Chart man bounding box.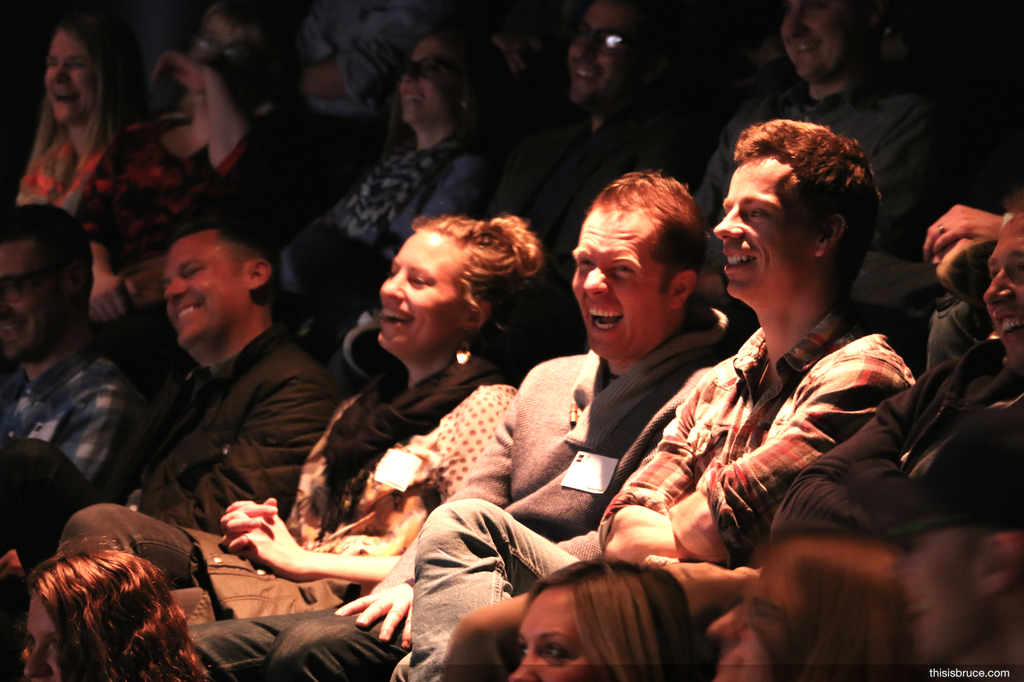
Charted: left=775, top=0, right=931, bottom=228.
